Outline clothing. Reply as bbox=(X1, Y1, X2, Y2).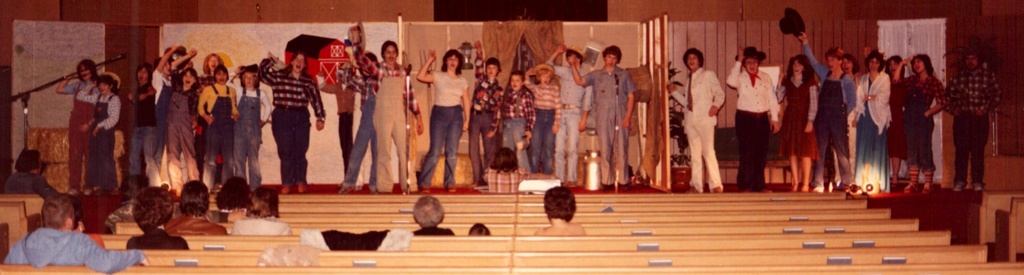
bbox=(855, 69, 889, 188).
